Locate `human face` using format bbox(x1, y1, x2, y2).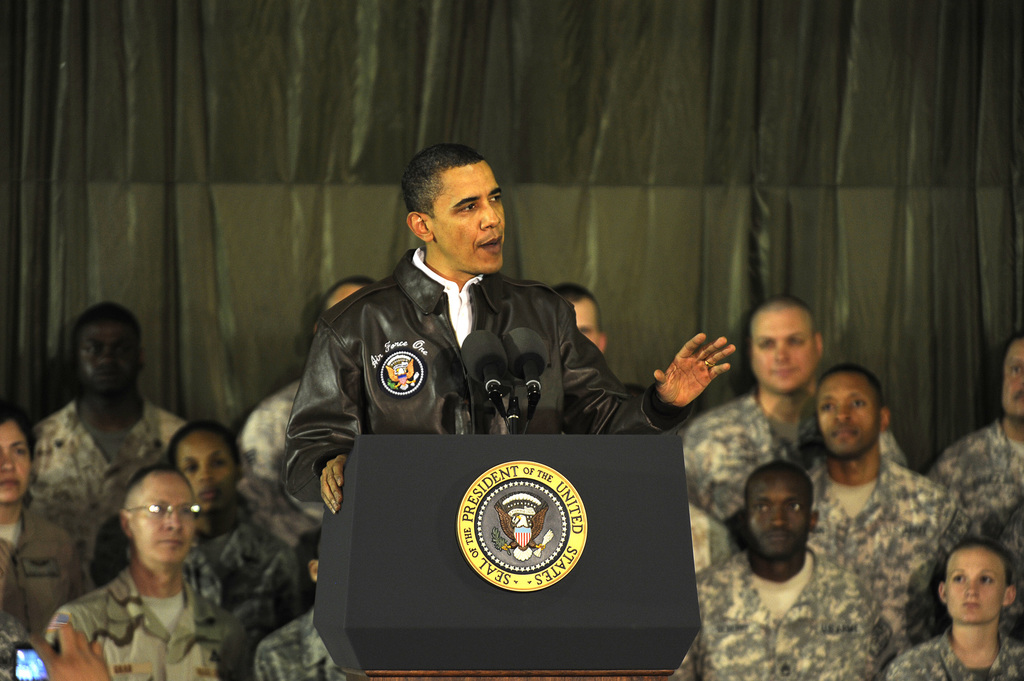
bbox(0, 423, 31, 501).
